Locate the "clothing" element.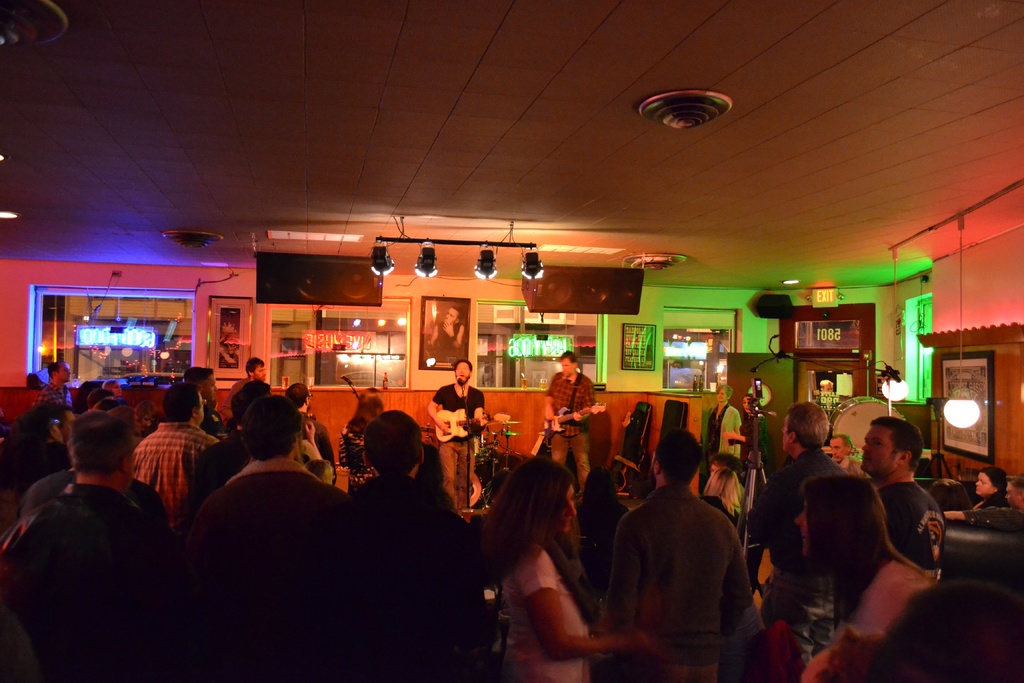
Element bbox: box(424, 386, 485, 507).
